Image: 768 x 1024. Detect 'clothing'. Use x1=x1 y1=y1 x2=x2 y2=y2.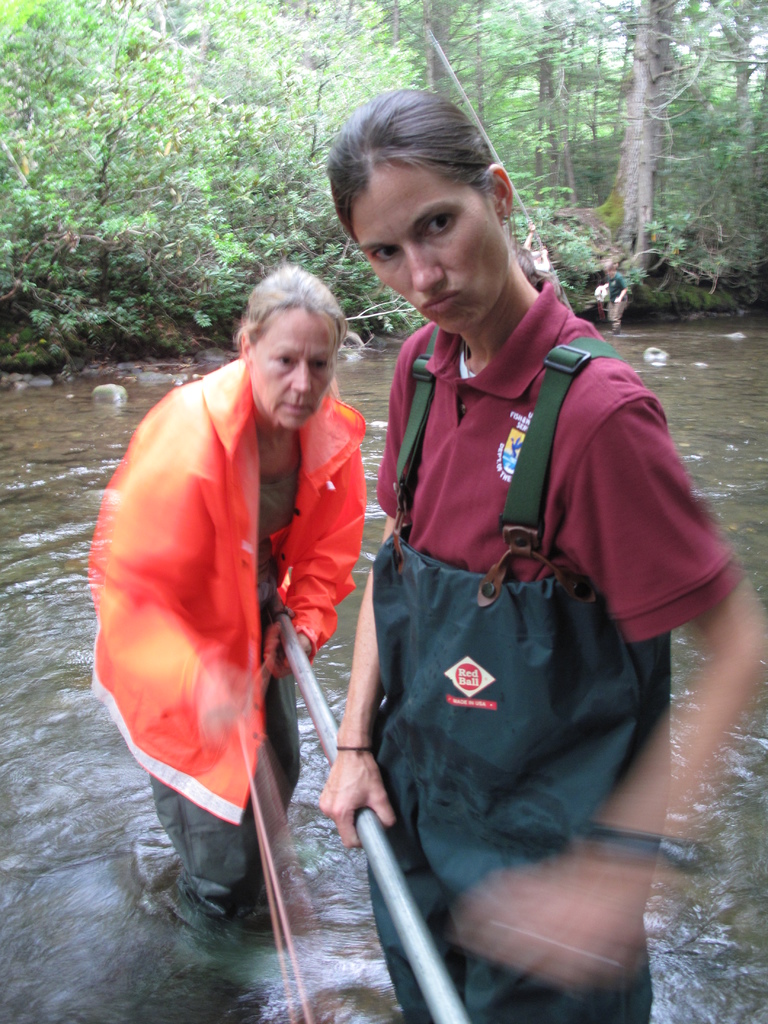
x1=367 y1=271 x2=744 y2=1023.
